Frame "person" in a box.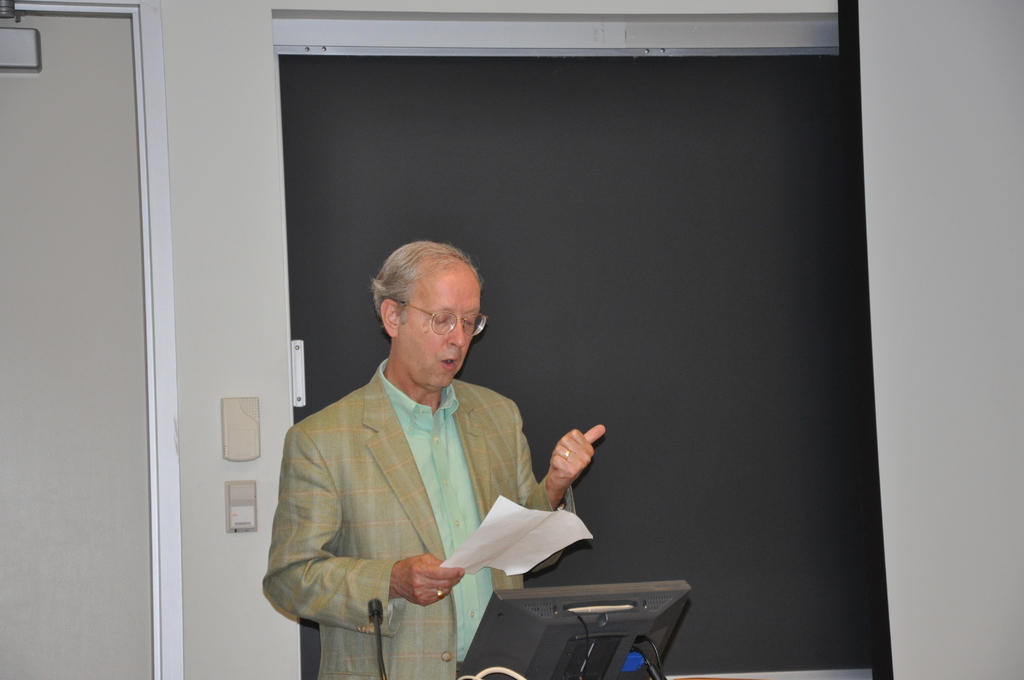
bbox(262, 239, 605, 679).
